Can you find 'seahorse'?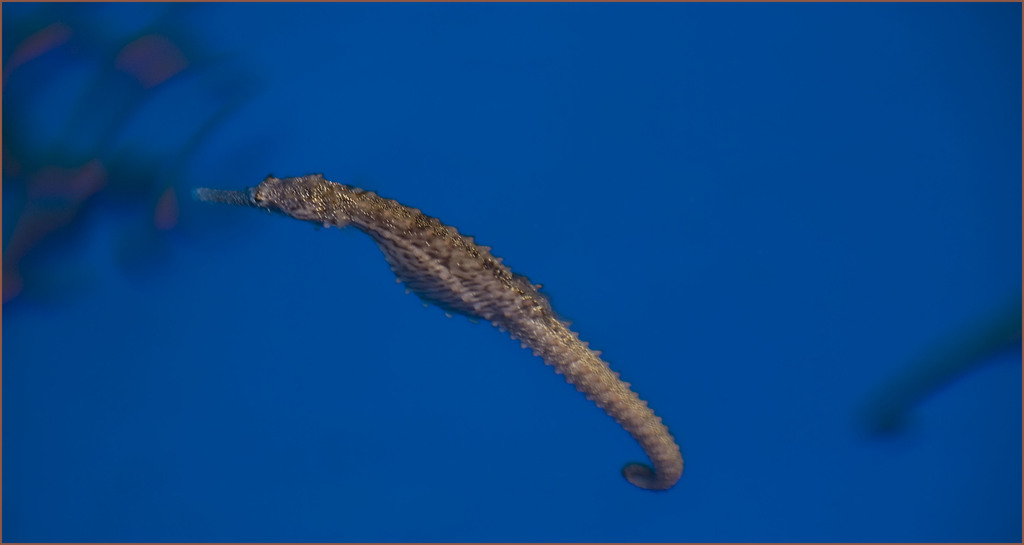
Yes, bounding box: {"x1": 189, "y1": 170, "x2": 692, "y2": 503}.
